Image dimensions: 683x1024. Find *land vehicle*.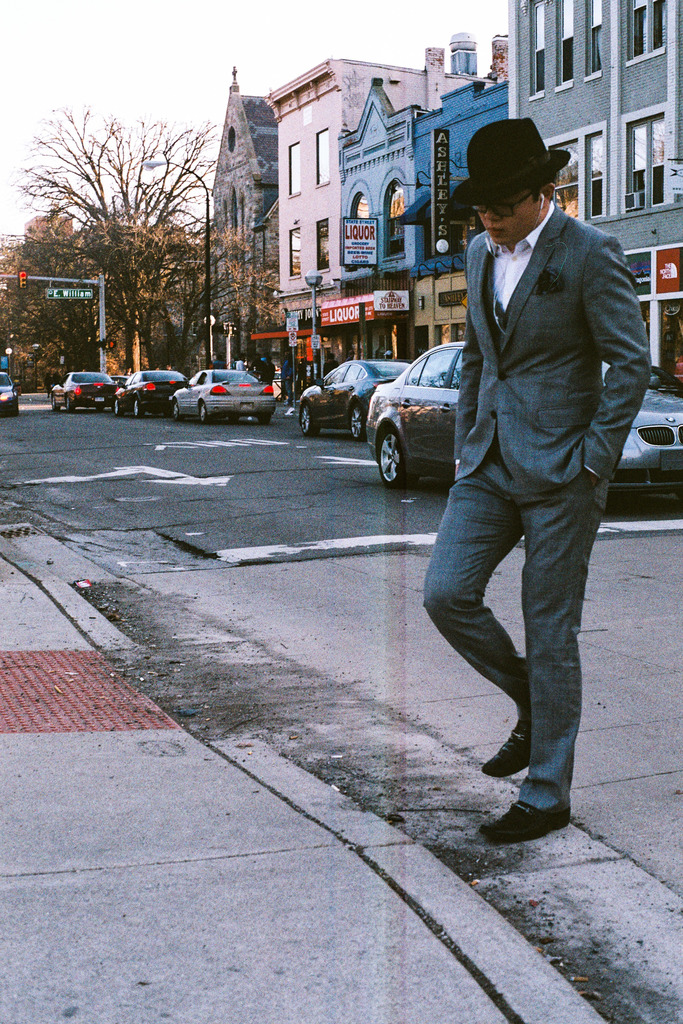
646/364/682/401.
